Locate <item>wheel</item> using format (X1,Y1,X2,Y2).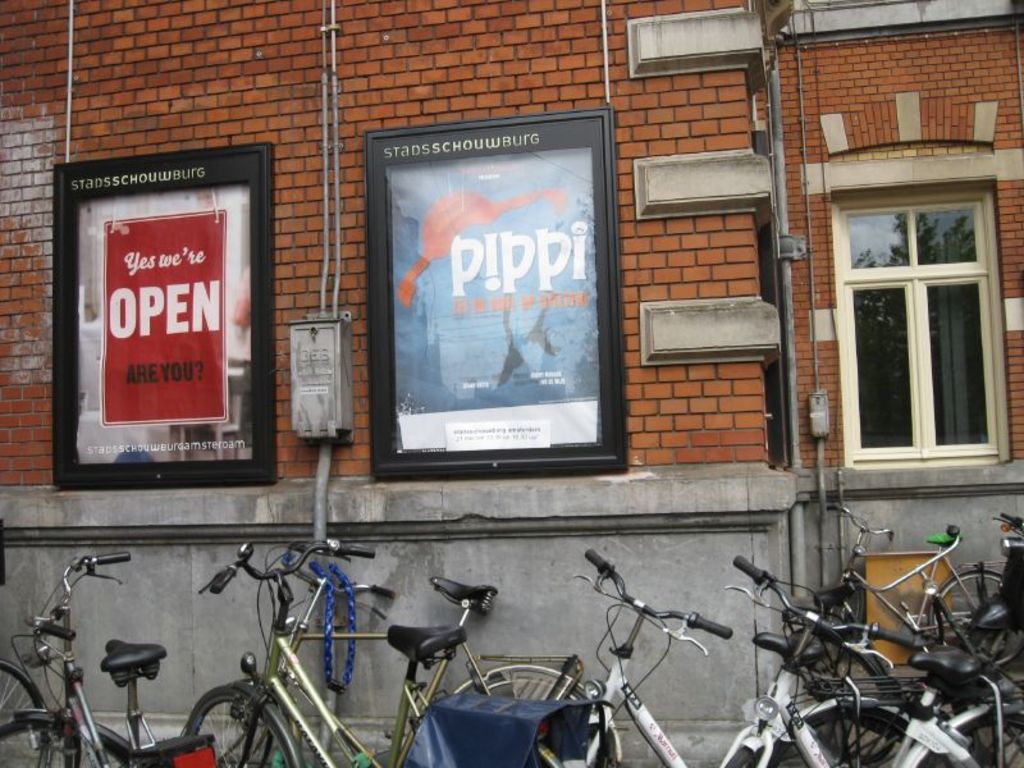
(0,659,46,767).
